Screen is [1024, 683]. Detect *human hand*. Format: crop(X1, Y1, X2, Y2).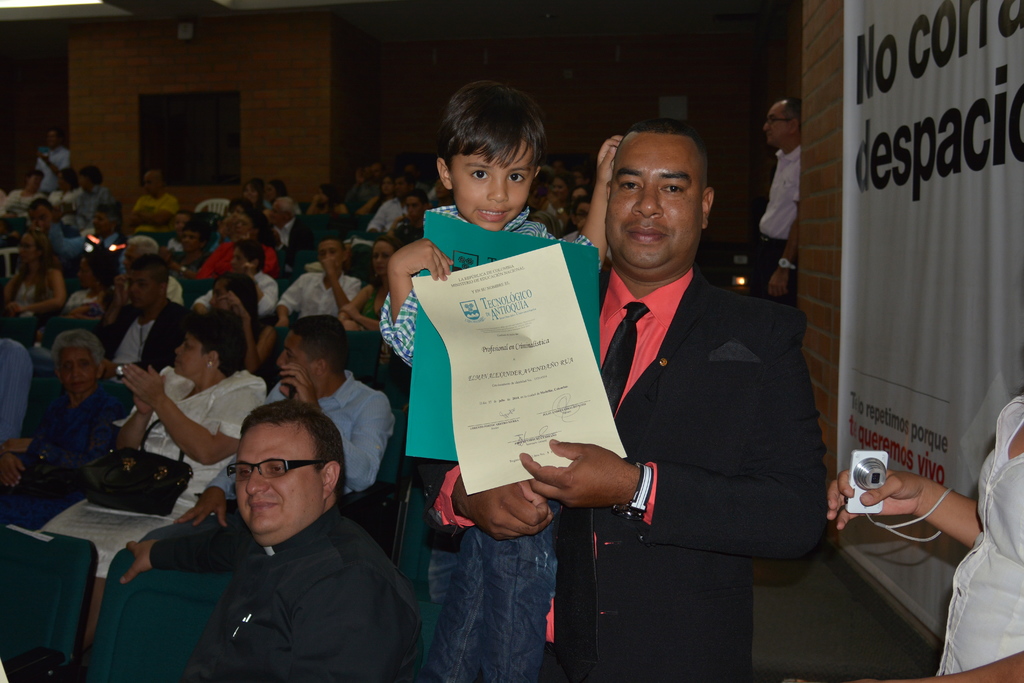
crop(274, 318, 291, 329).
